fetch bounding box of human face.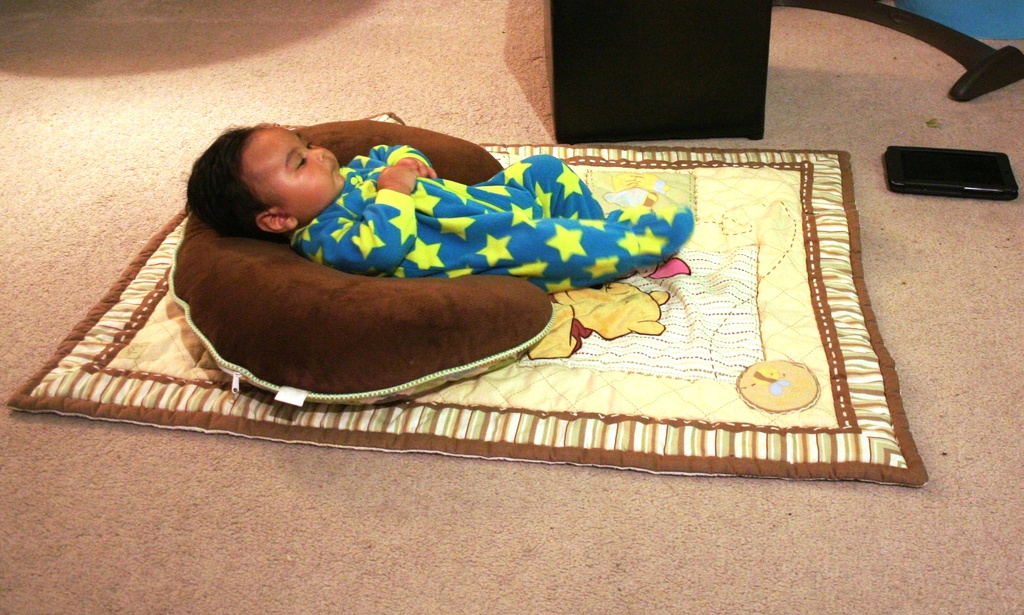
Bbox: (242, 122, 346, 218).
